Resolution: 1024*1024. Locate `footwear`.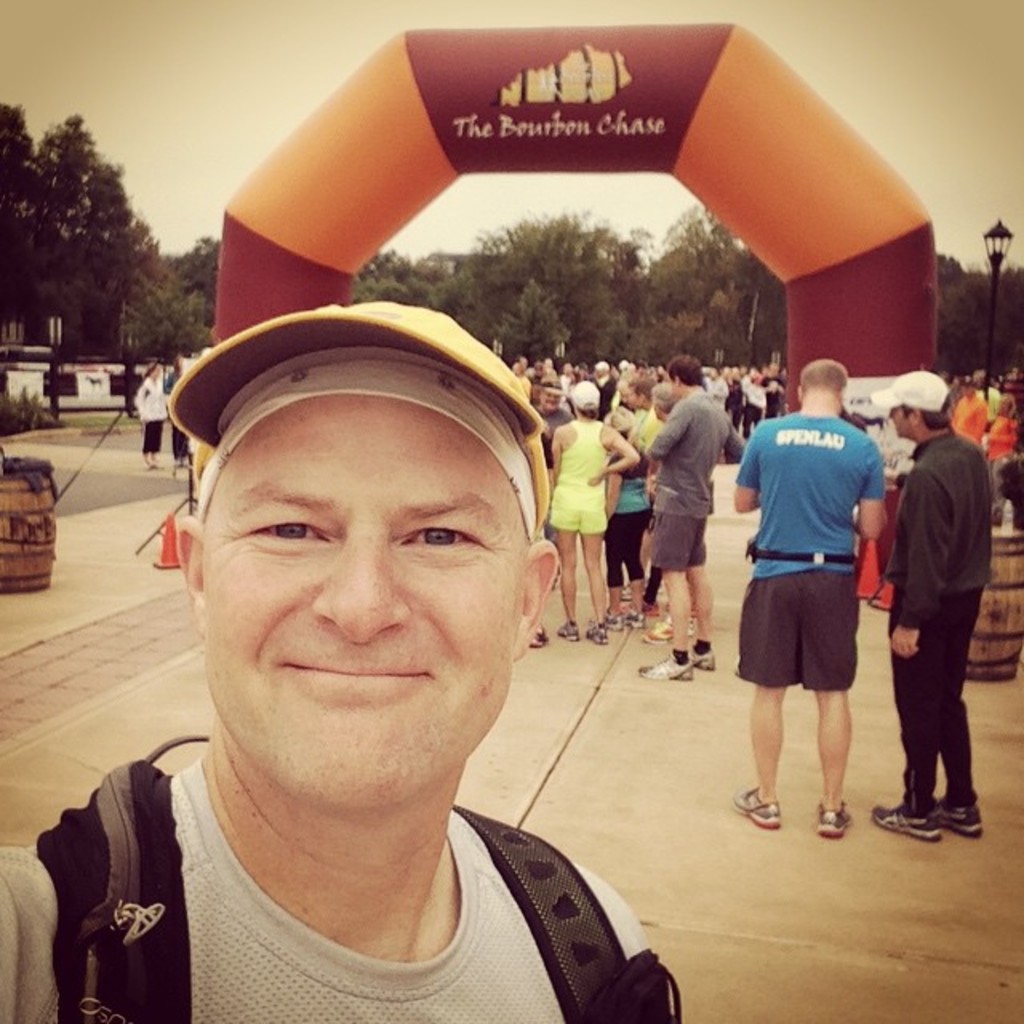
(x1=813, y1=798, x2=861, y2=837).
